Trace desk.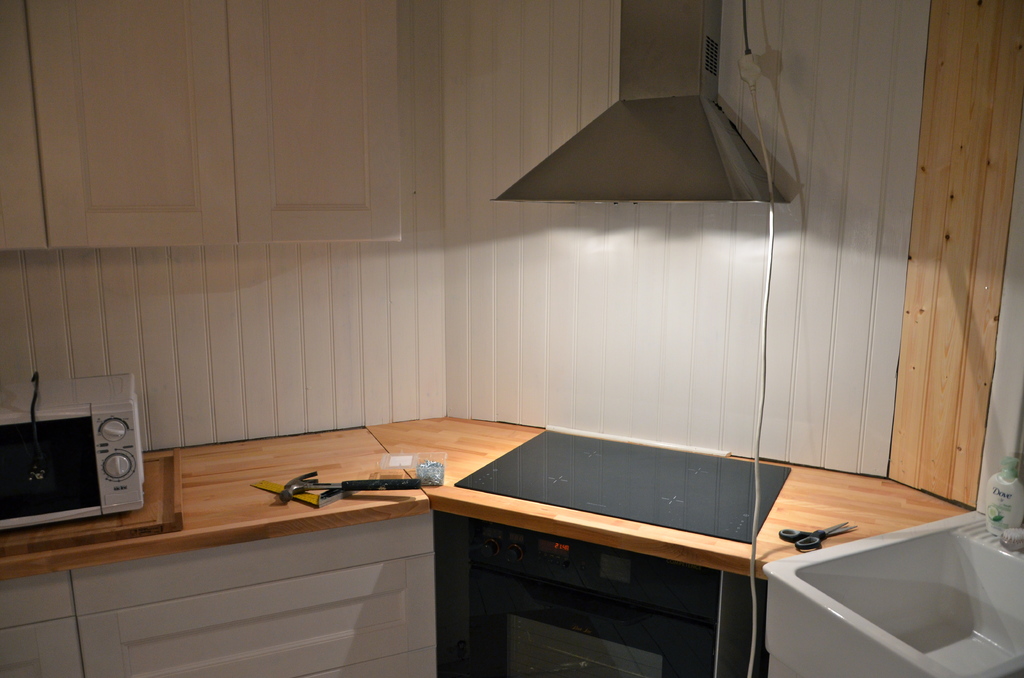
Traced to 0, 424, 439, 677.
